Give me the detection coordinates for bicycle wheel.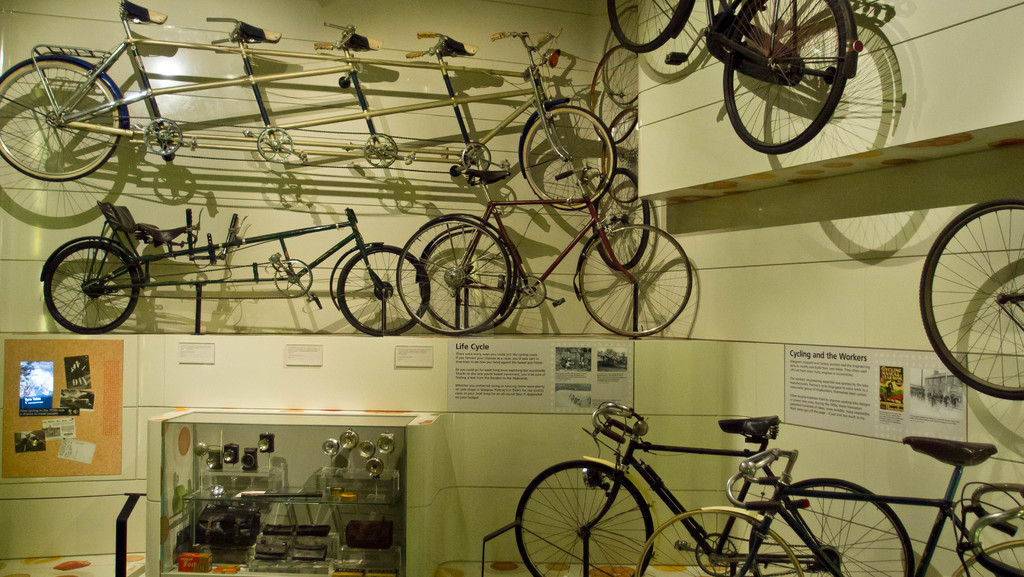
select_region(333, 243, 431, 338).
